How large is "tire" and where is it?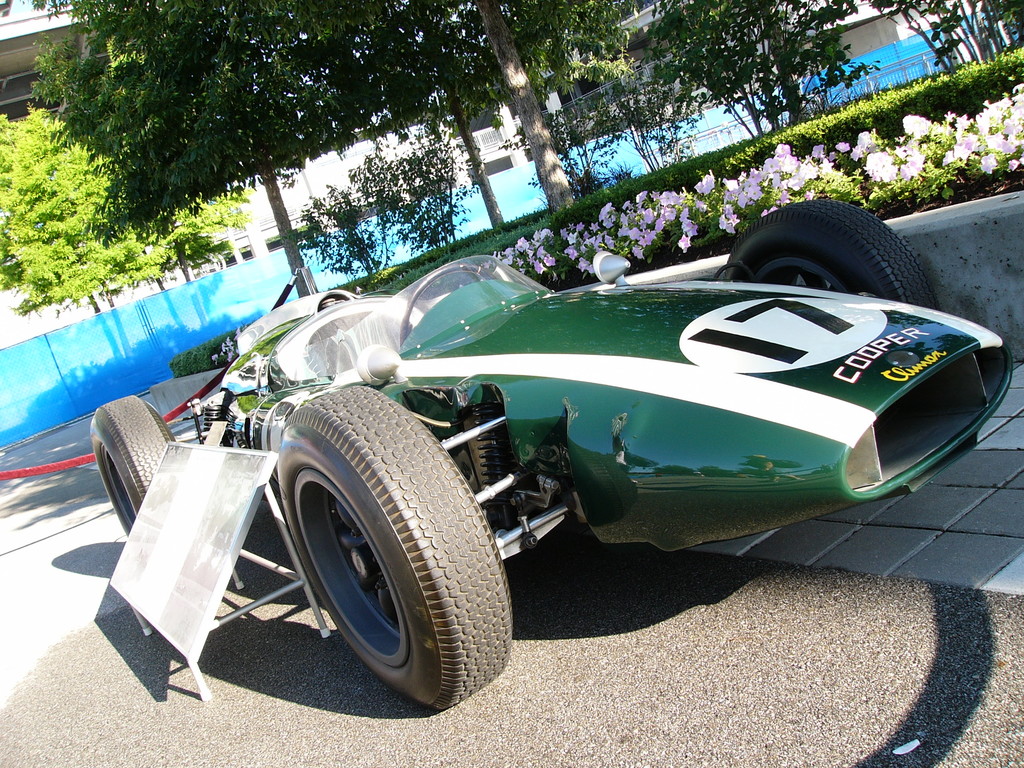
Bounding box: rect(273, 396, 502, 713).
